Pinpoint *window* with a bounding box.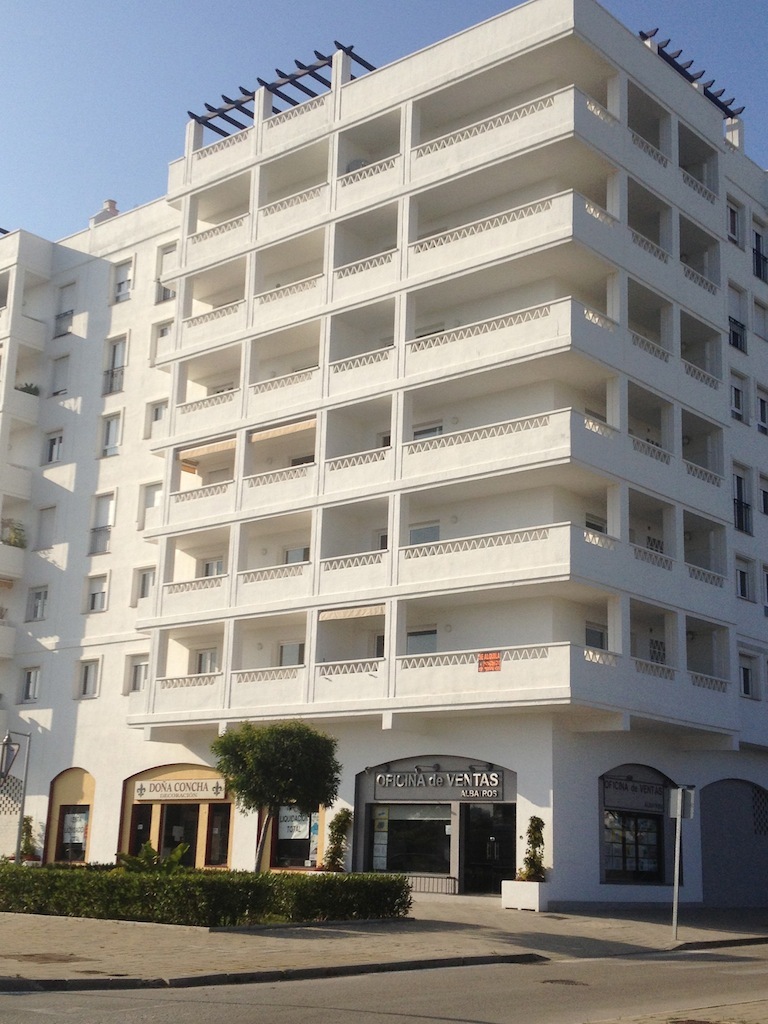
box(46, 353, 69, 394).
